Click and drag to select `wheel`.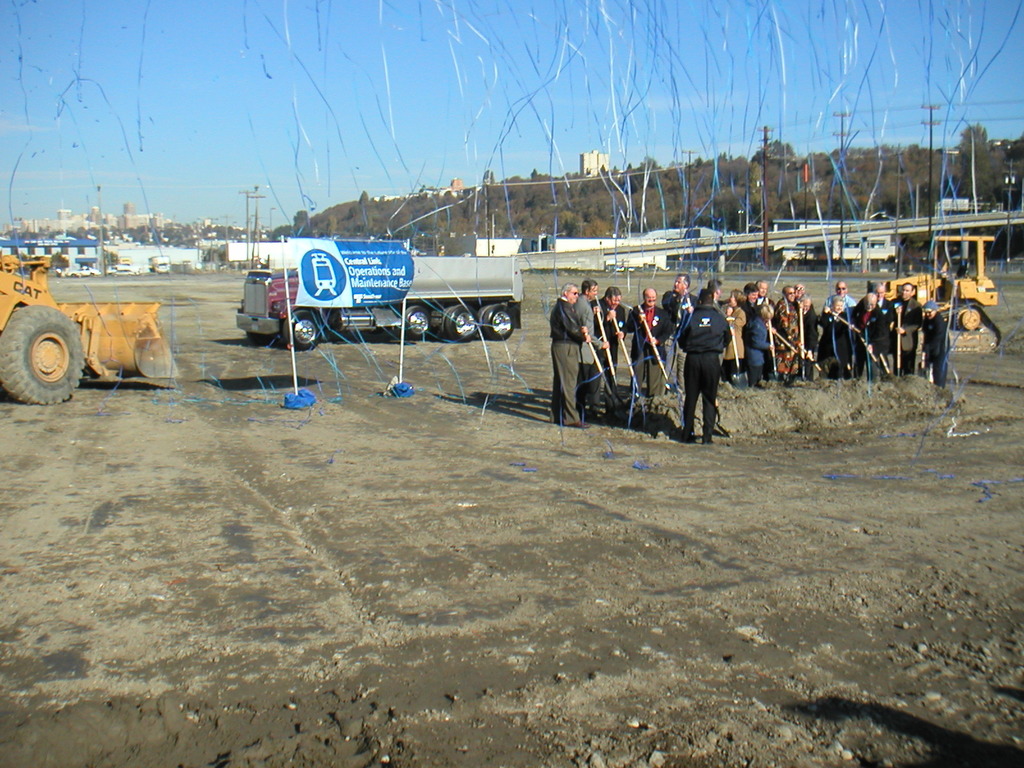
Selection: <bbox>404, 310, 429, 340</bbox>.
